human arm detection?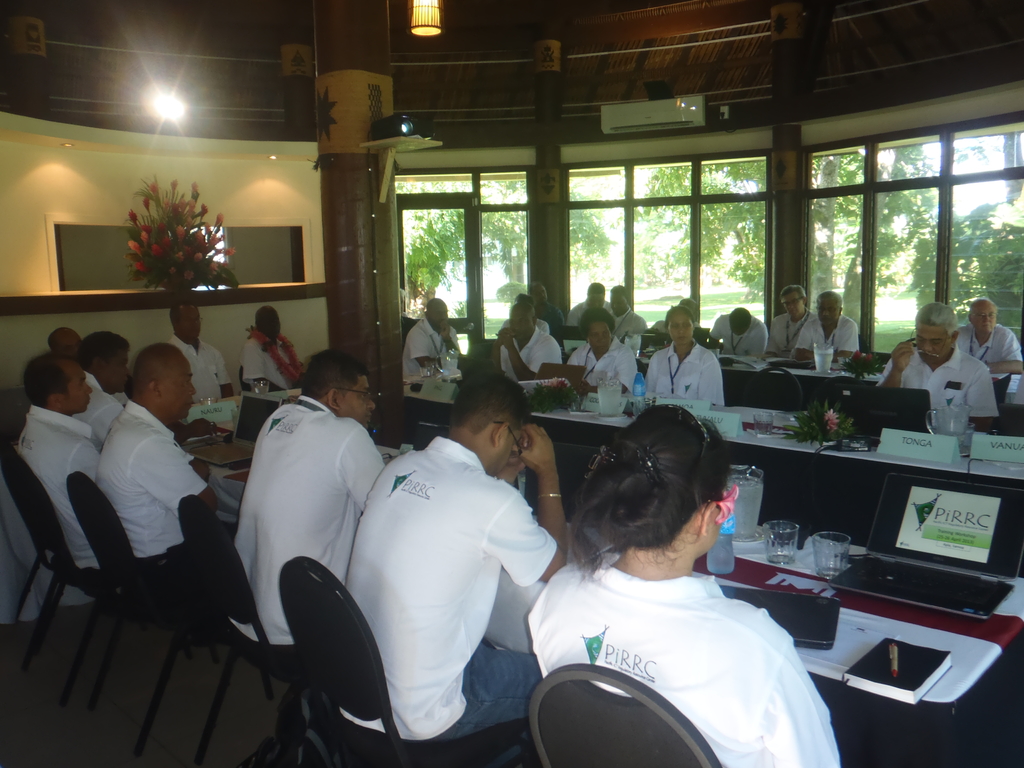
[x1=697, y1=357, x2=719, y2=402]
